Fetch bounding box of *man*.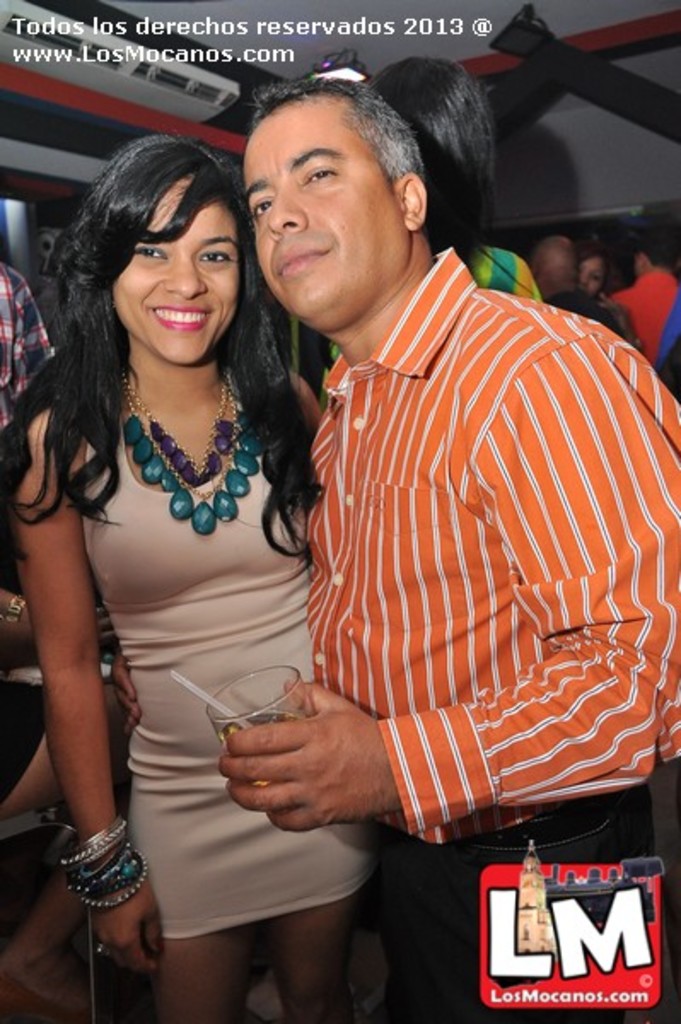
Bbox: (201,51,652,922).
